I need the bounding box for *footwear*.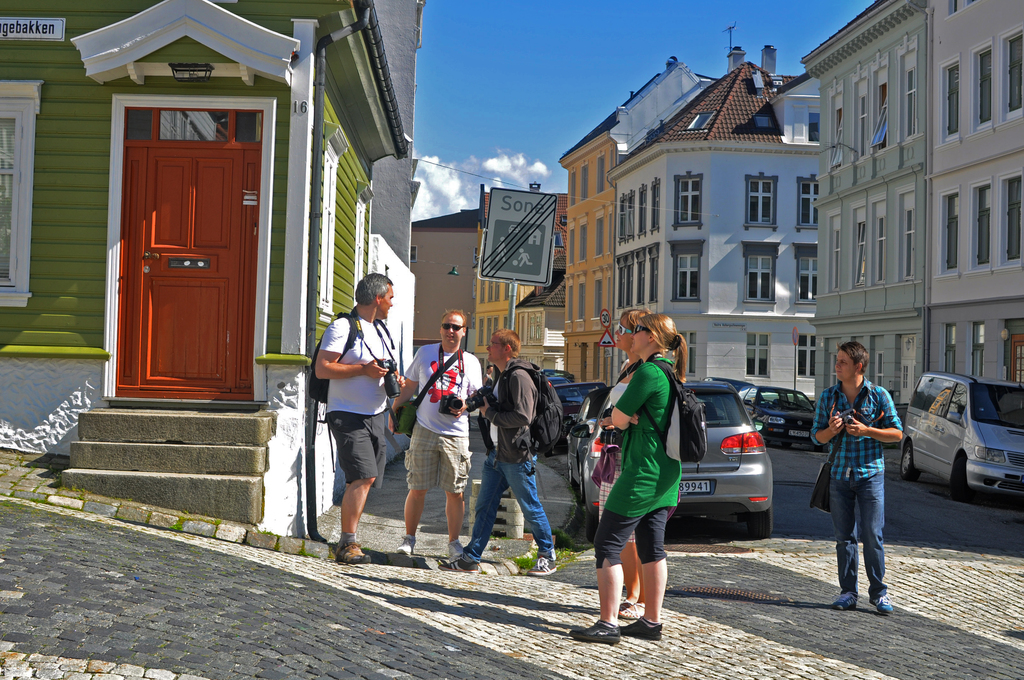
Here it is: x1=566 y1=624 x2=624 y2=646.
